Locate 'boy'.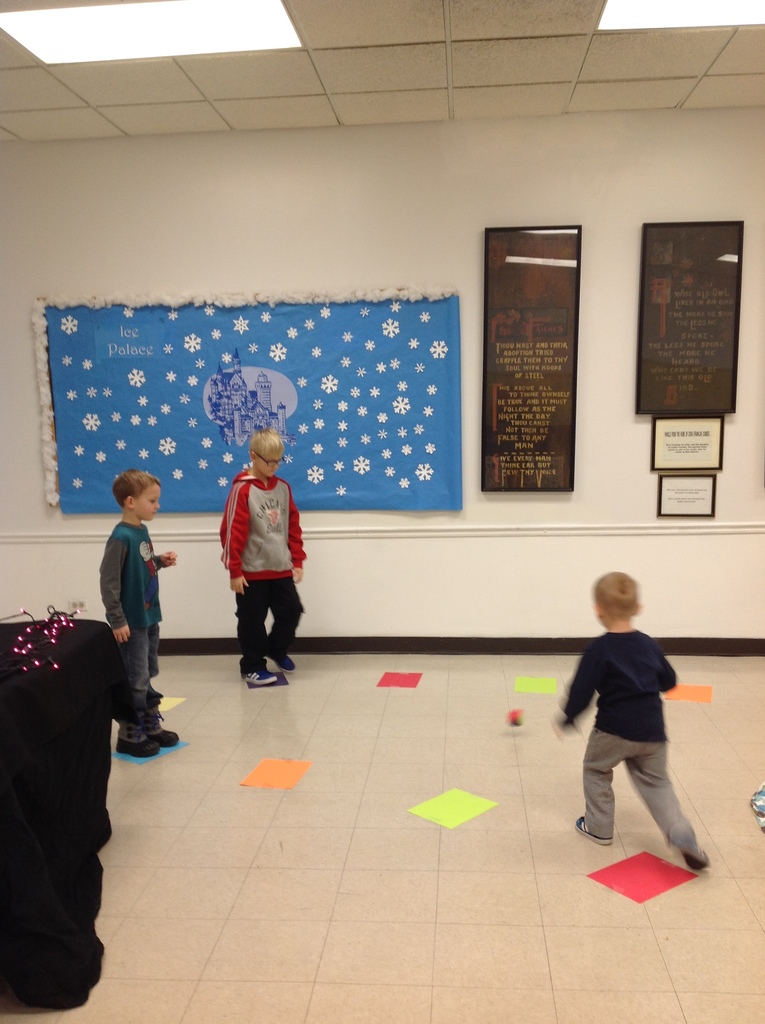
Bounding box: left=221, top=430, right=309, bottom=689.
